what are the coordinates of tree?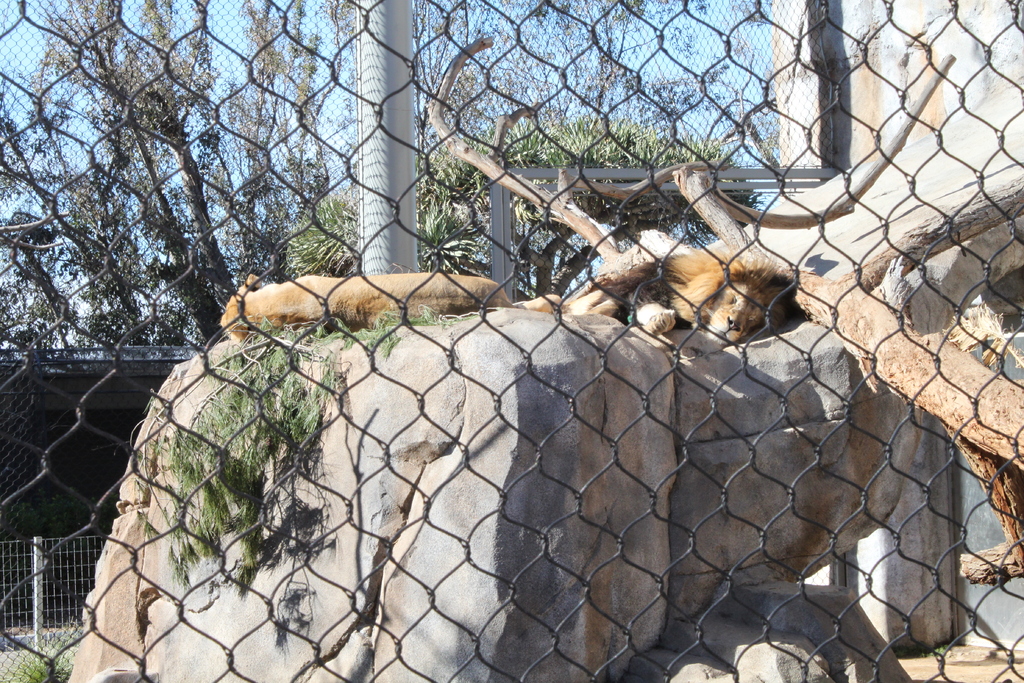
[left=0, top=0, right=332, bottom=343].
